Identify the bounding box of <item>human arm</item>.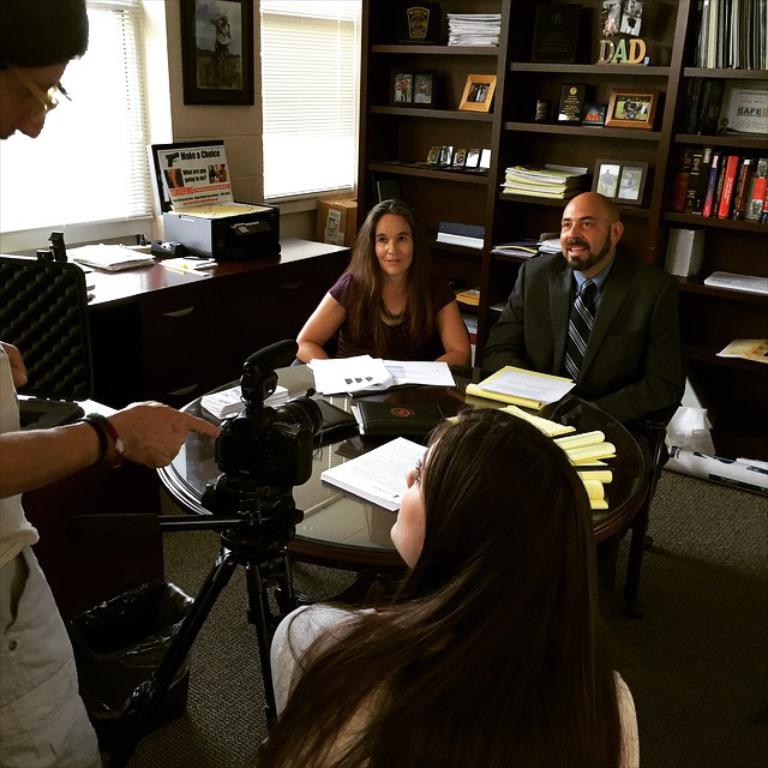
bbox=(479, 264, 522, 380).
